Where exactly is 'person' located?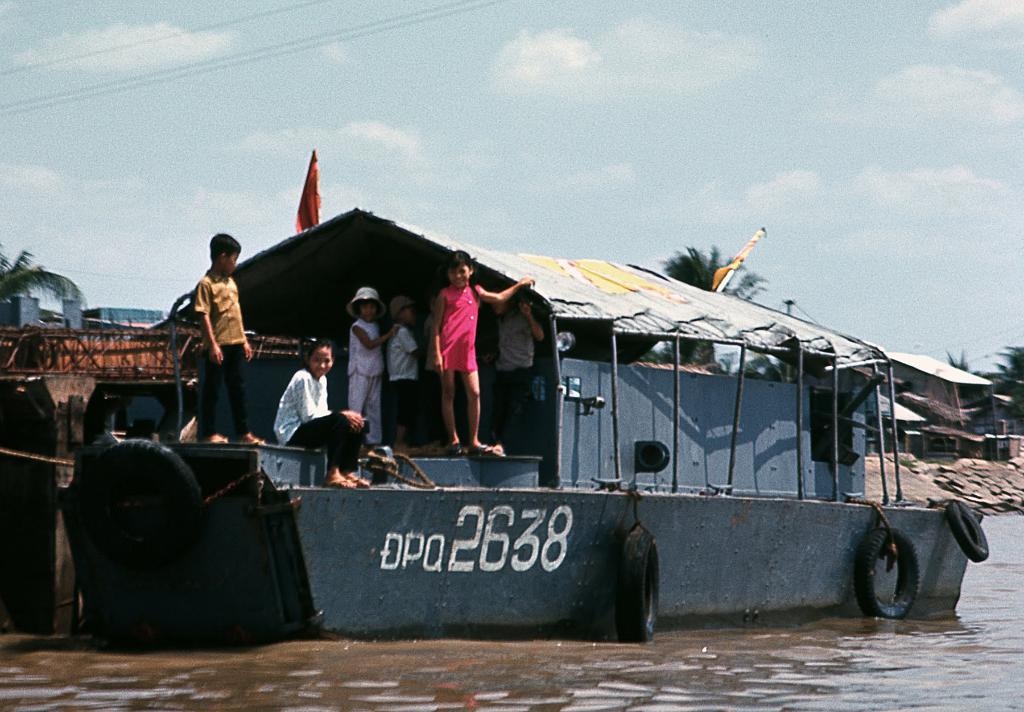
Its bounding box is locate(350, 279, 395, 442).
